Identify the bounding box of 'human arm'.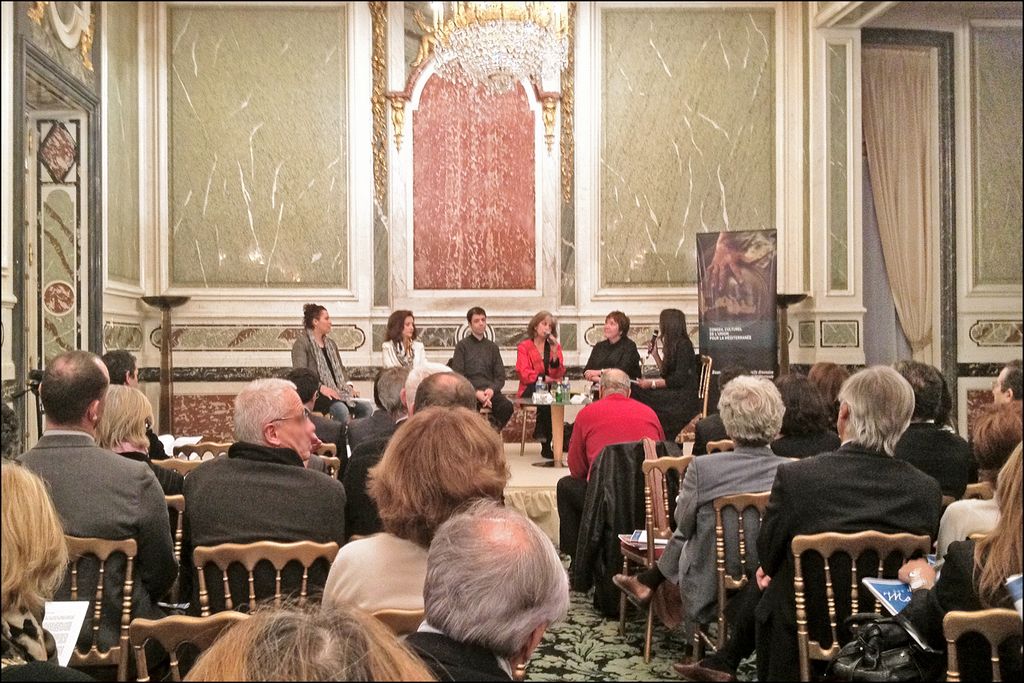
751/558/777/591.
